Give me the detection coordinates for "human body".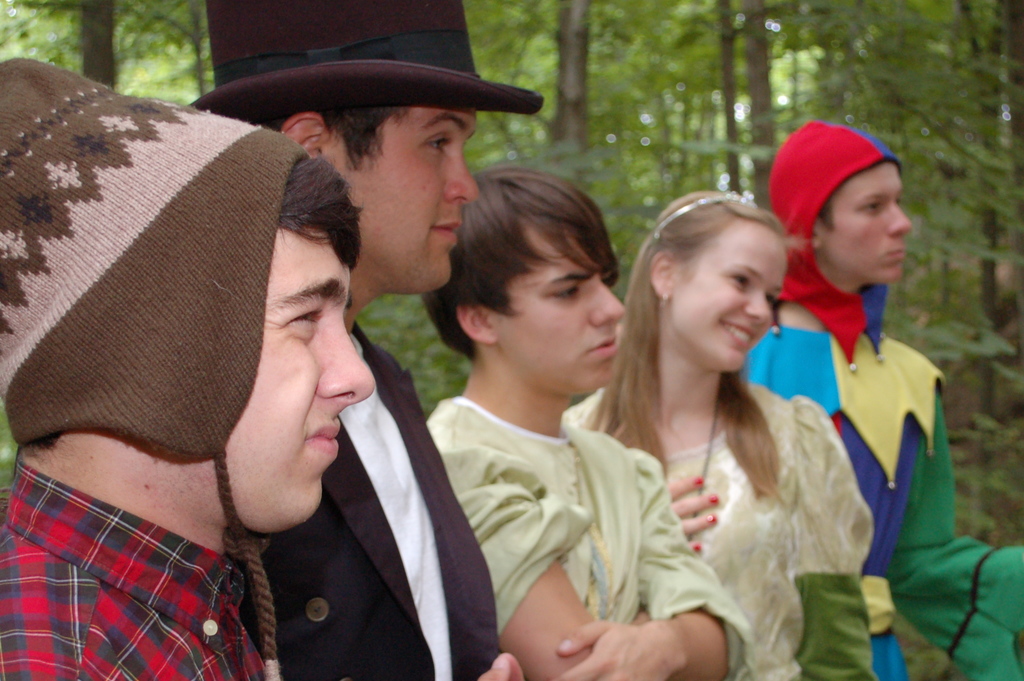
[421, 161, 731, 680].
